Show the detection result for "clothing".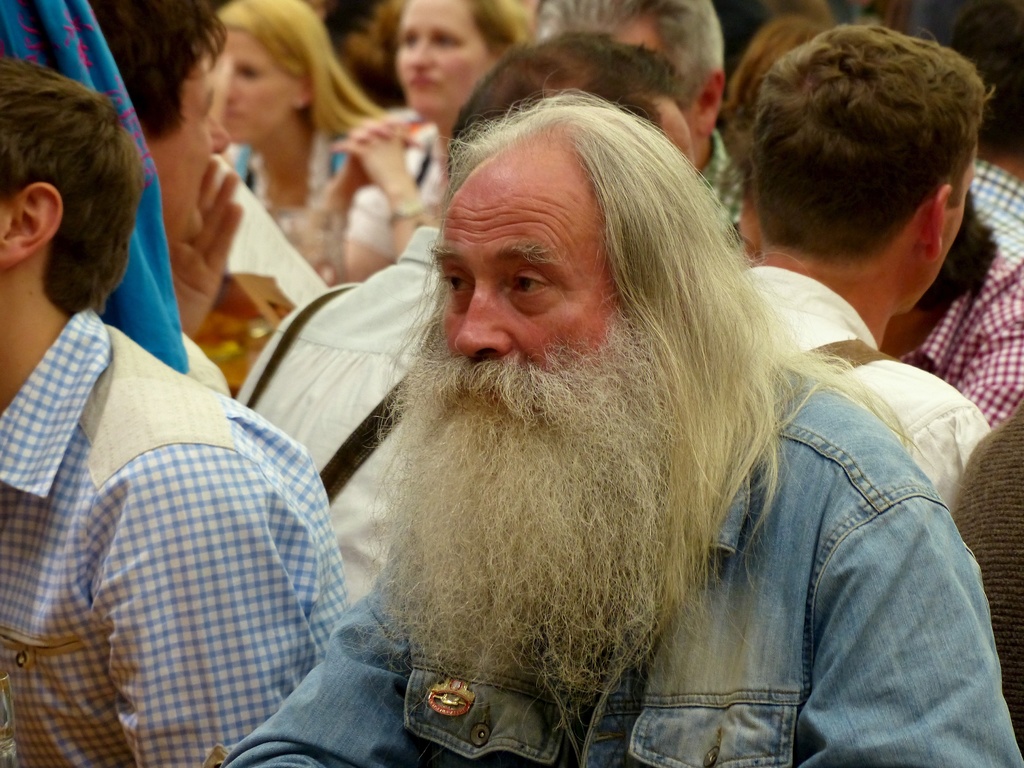
bbox(216, 349, 1023, 767).
